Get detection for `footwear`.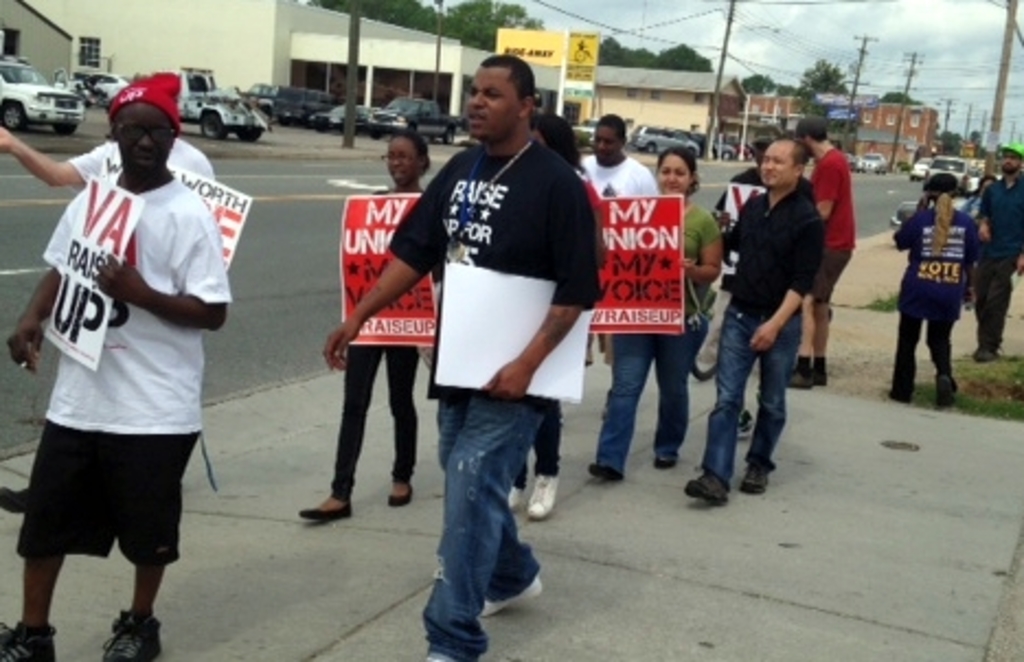
Detection: region(382, 465, 419, 509).
